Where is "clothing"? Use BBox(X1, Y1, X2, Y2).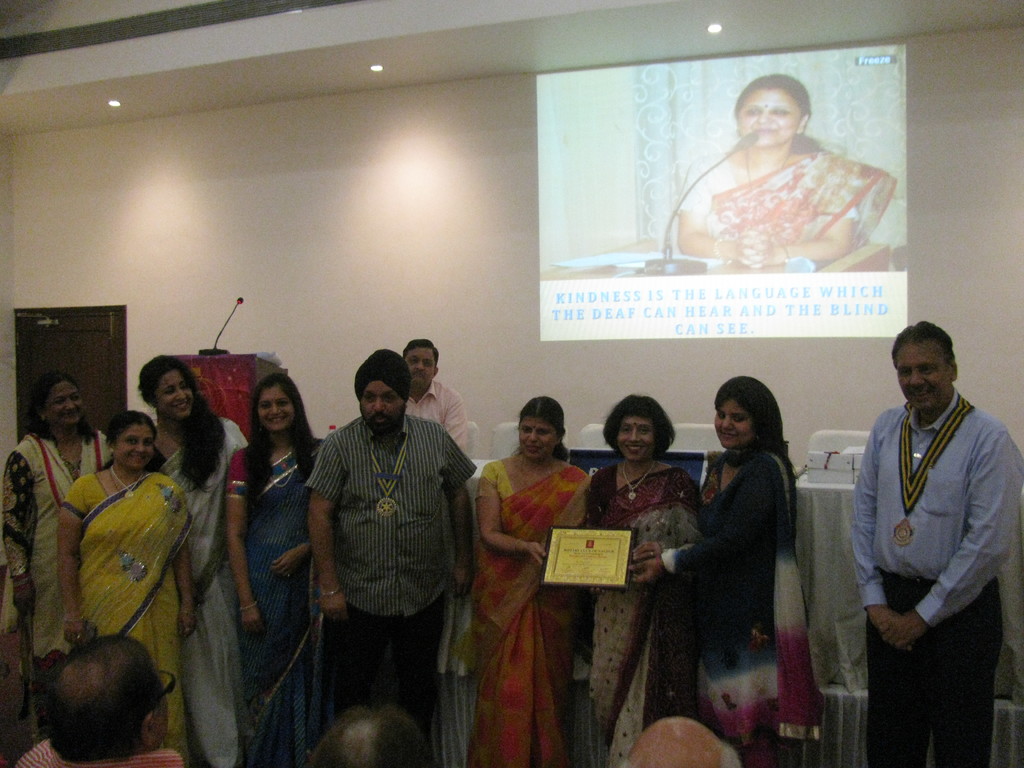
BBox(662, 443, 821, 767).
